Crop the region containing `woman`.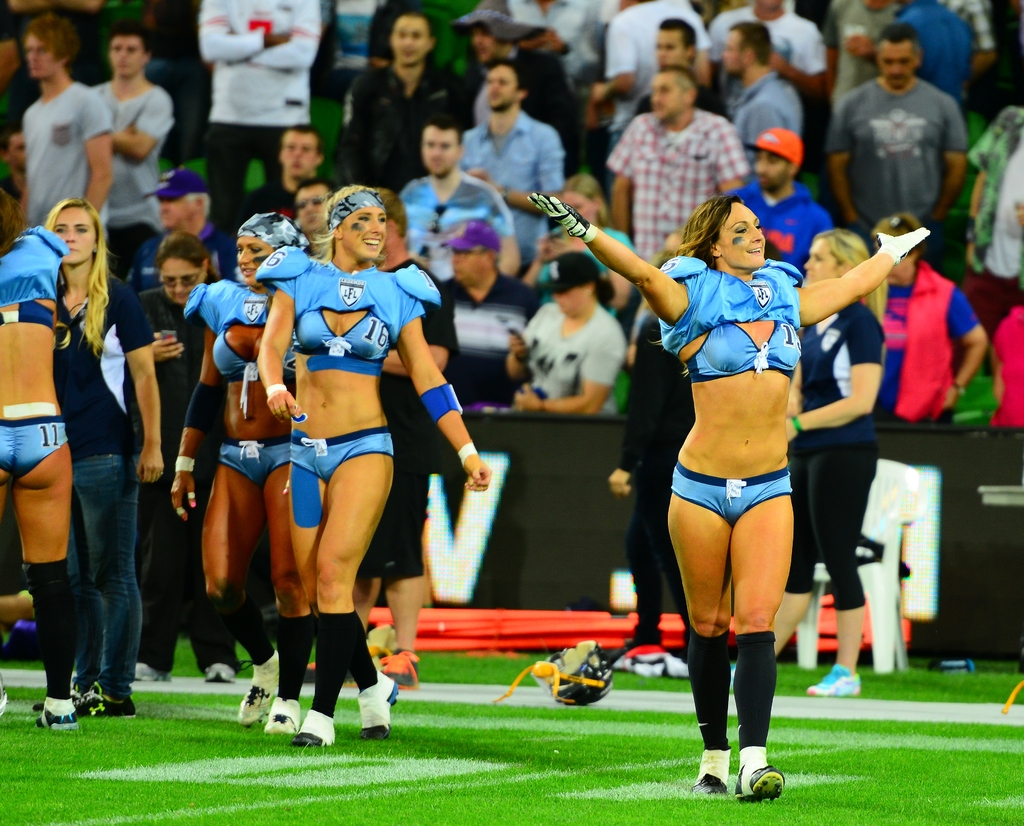
Crop region: (left=36, top=191, right=165, bottom=714).
